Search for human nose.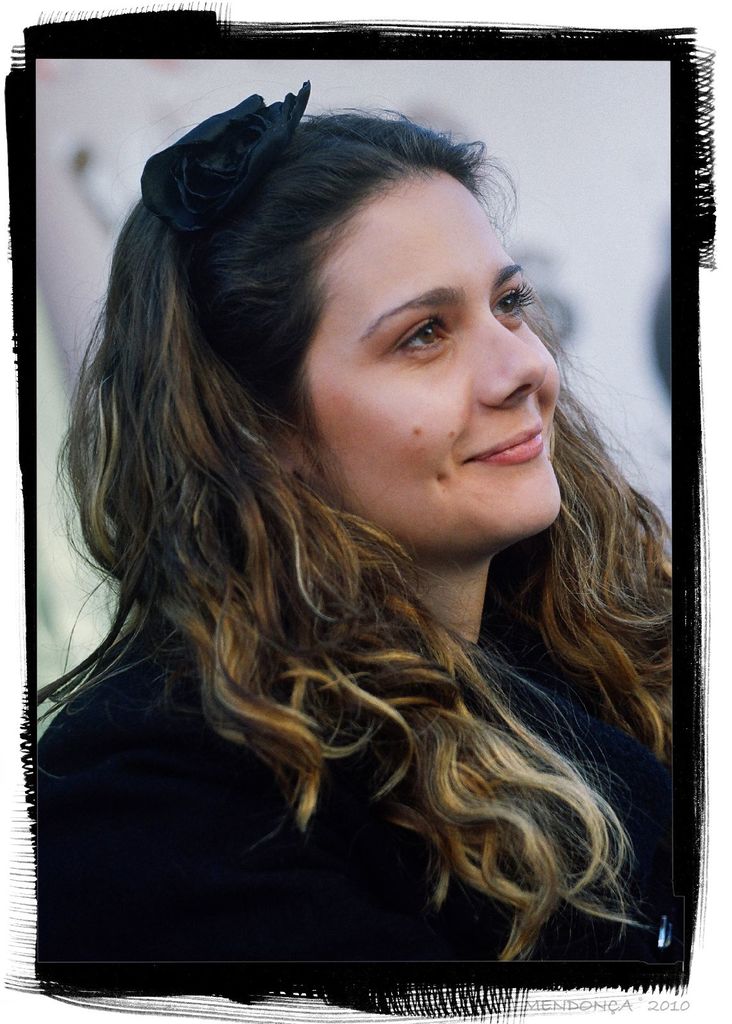
Found at pyautogui.locateOnScreen(472, 310, 551, 413).
